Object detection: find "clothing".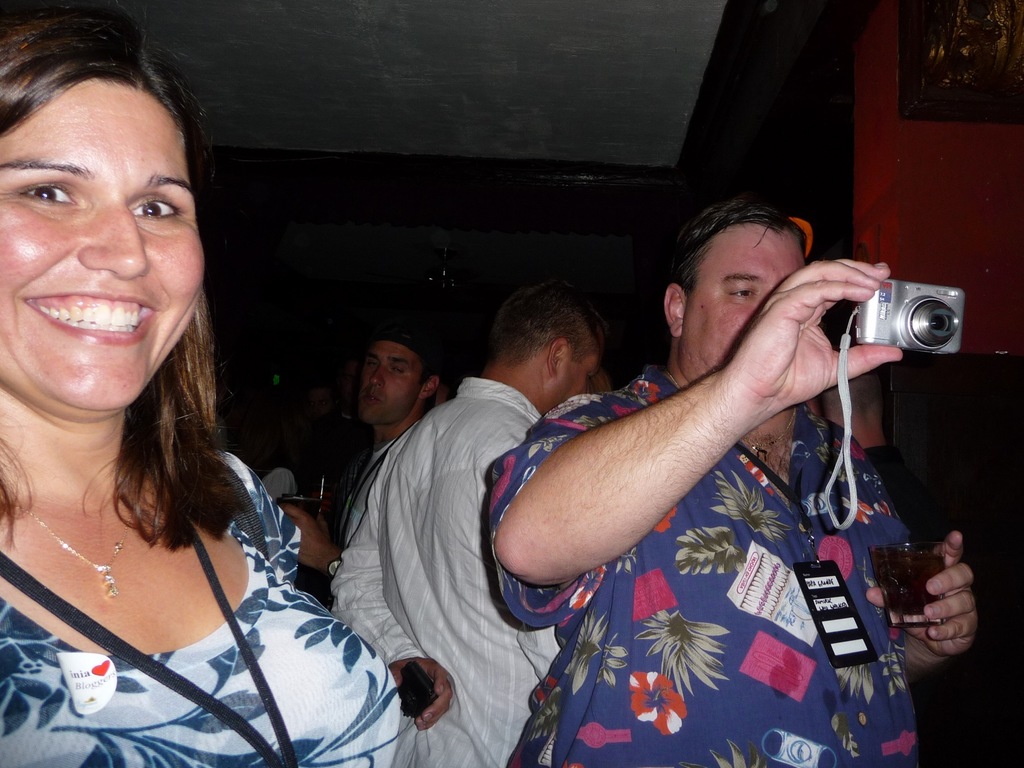
330/372/563/767.
